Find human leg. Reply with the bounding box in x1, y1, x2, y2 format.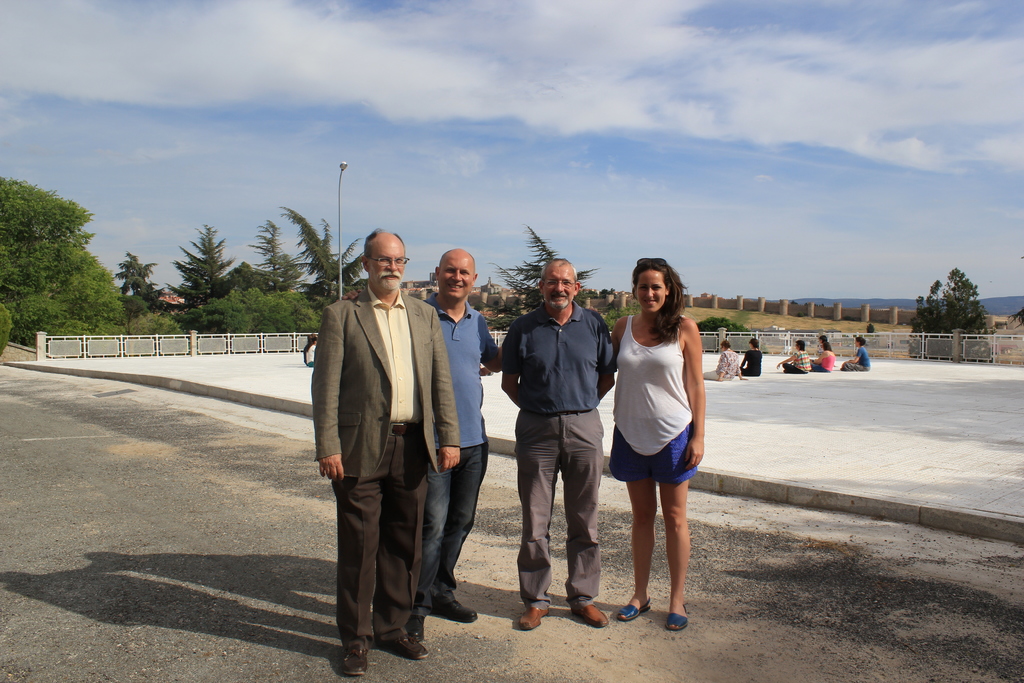
783, 361, 800, 374.
